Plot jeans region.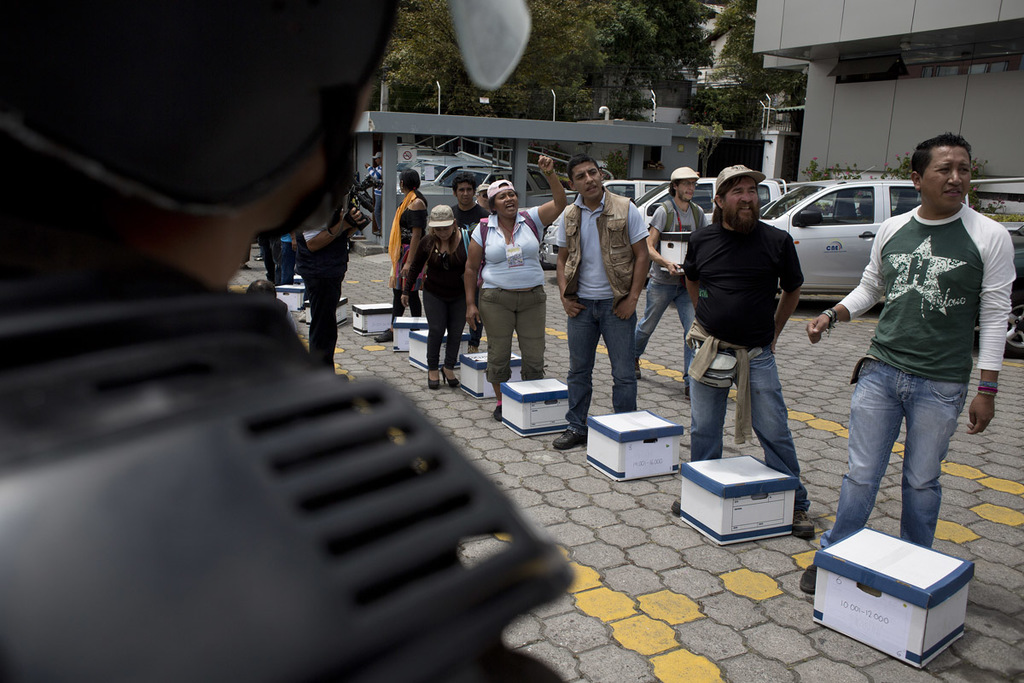
Plotted at (266, 242, 299, 287).
